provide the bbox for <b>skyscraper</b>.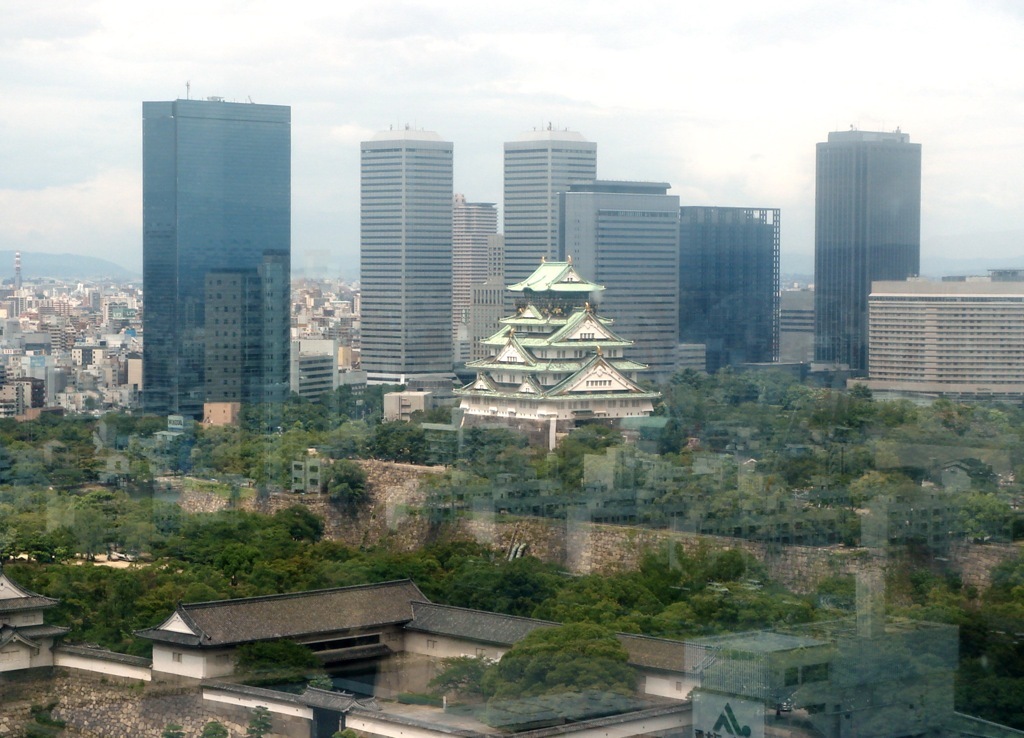
box=[356, 118, 458, 384].
